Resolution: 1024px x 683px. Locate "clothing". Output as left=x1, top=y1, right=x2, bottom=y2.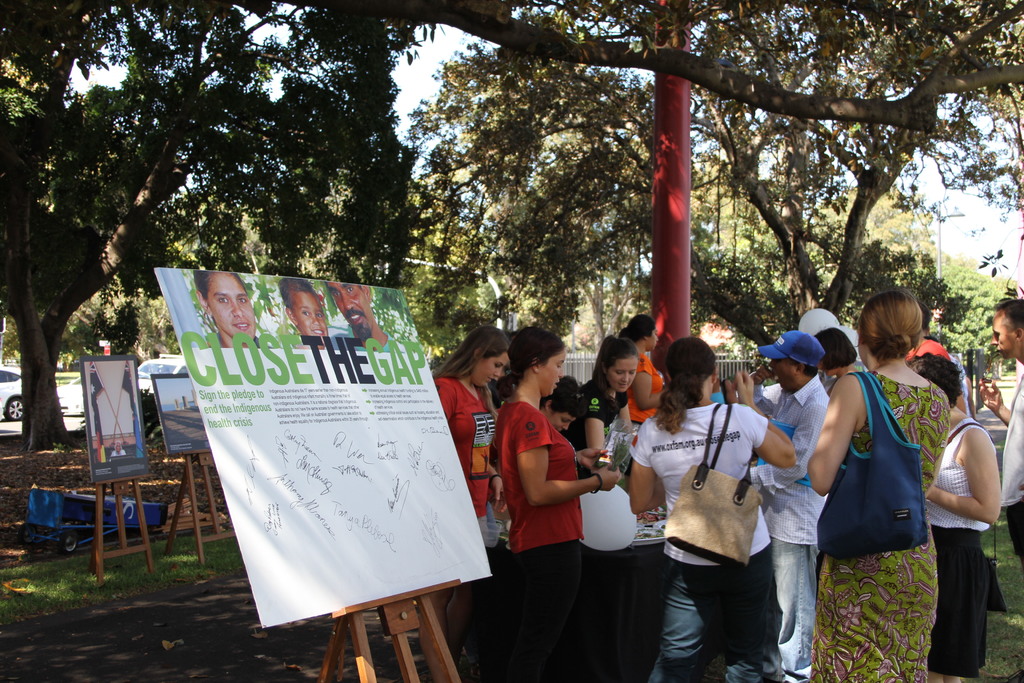
left=629, top=350, right=670, bottom=439.
